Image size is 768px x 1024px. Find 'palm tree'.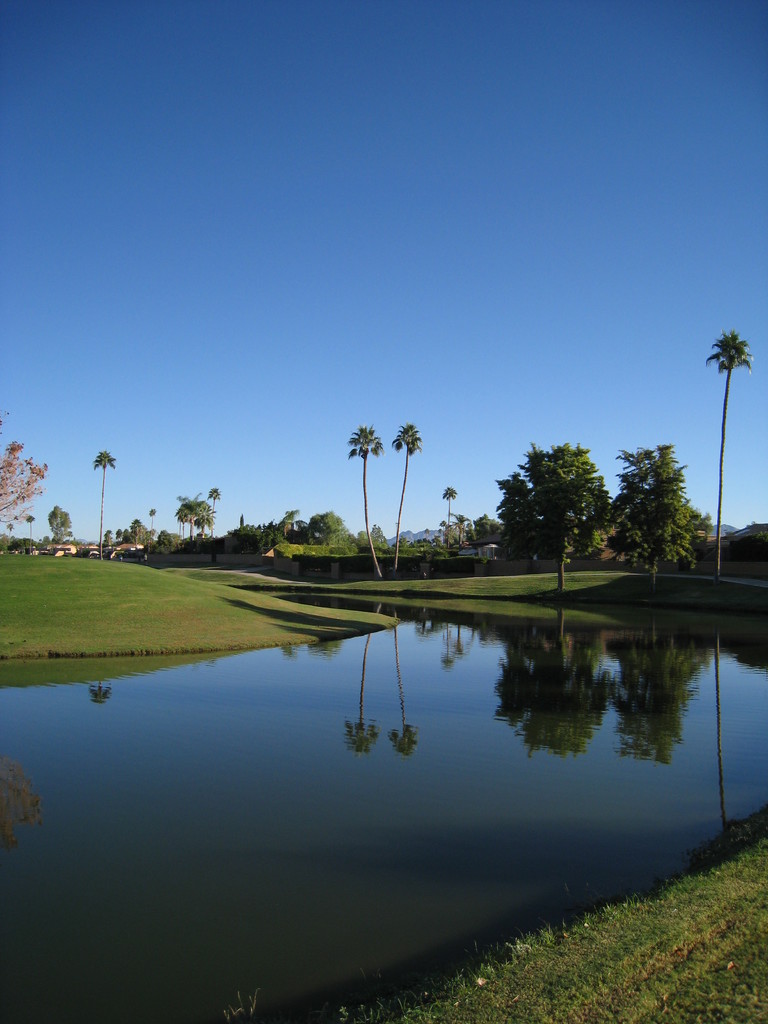
select_region(437, 488, 462, 559).
